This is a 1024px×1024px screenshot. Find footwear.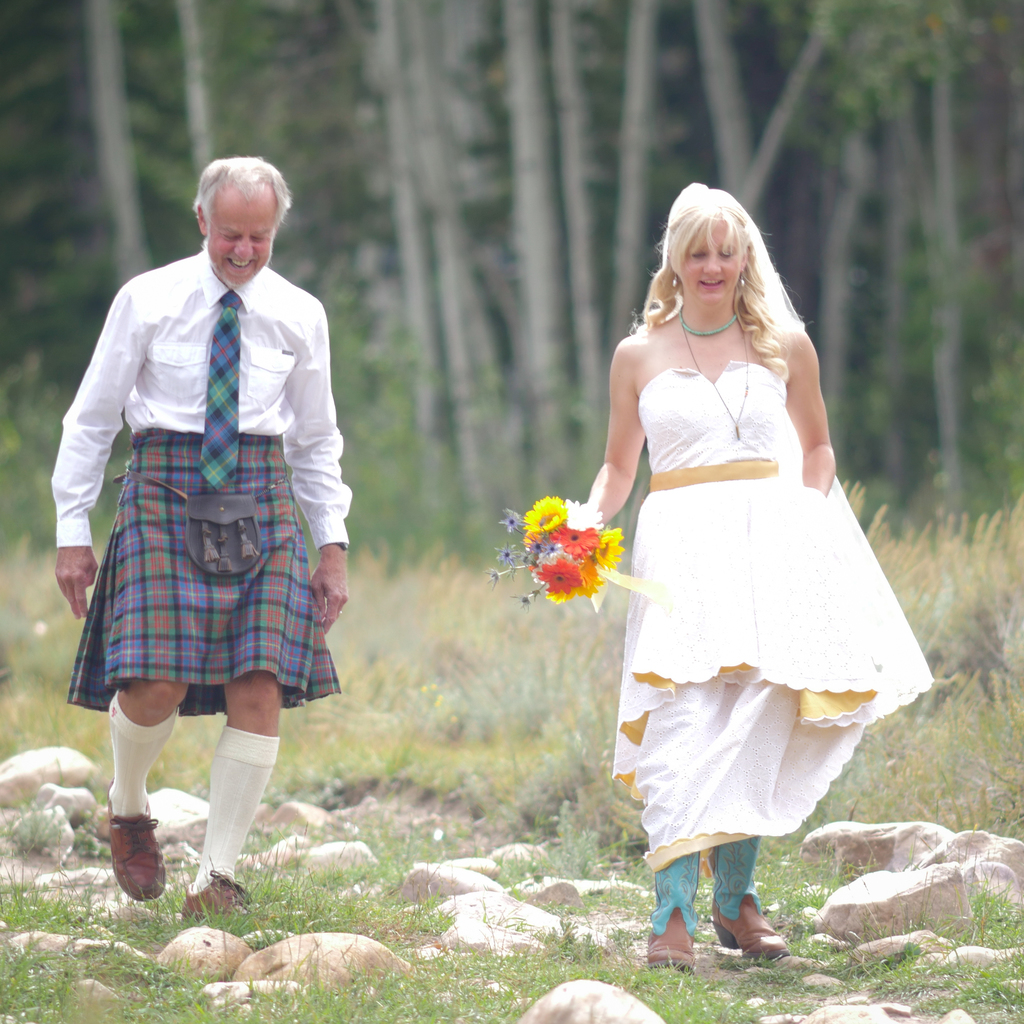
Bounding box: bbox=(655, 913, 696, 968).
